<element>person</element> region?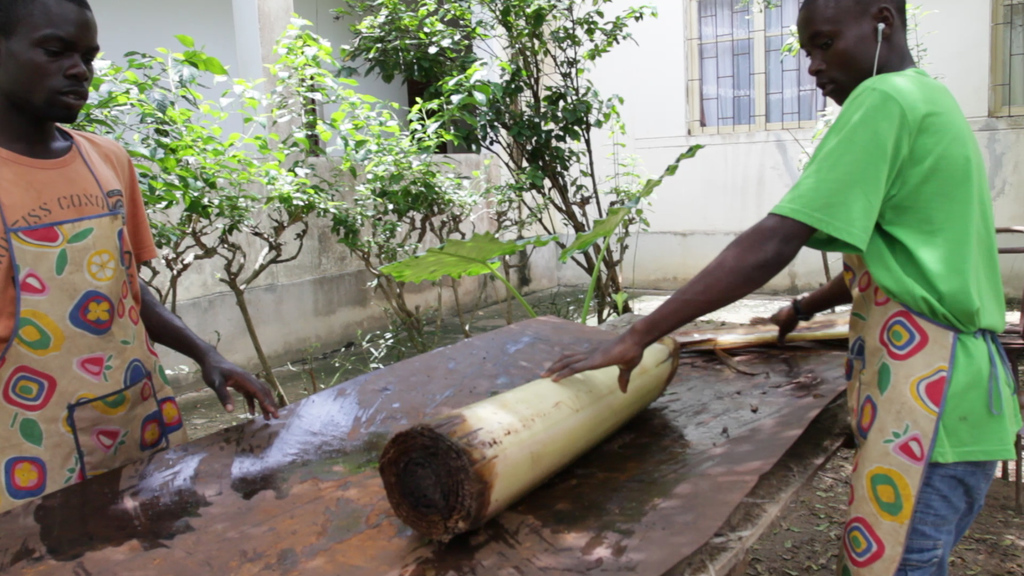
left=607, top=22, right=993, bottom=563
